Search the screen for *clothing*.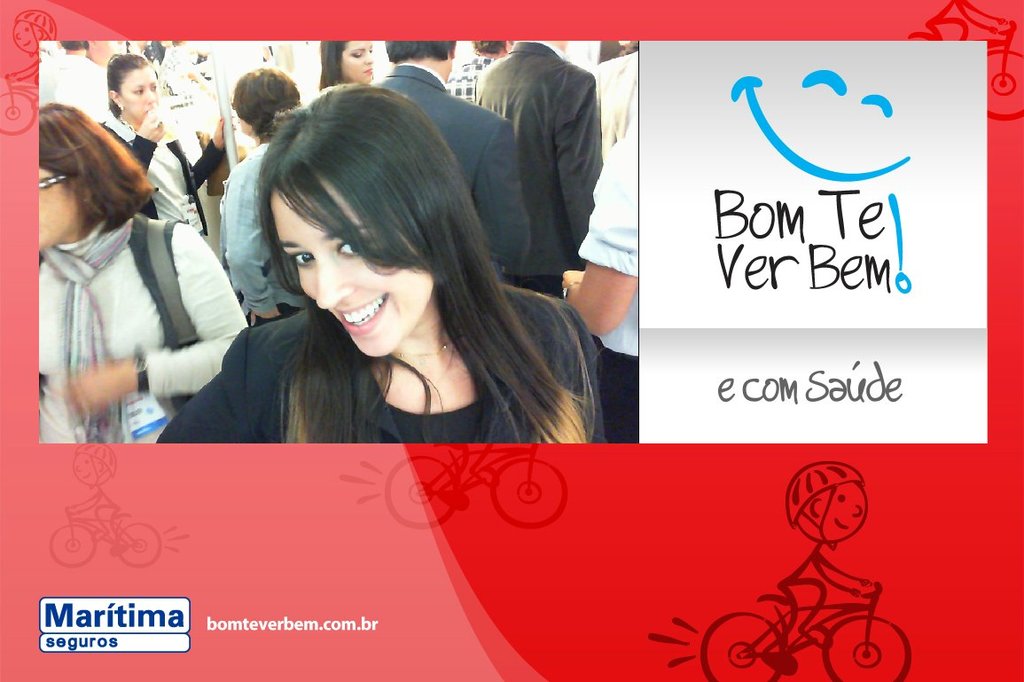
Found at [466, 39, 606, 317].
